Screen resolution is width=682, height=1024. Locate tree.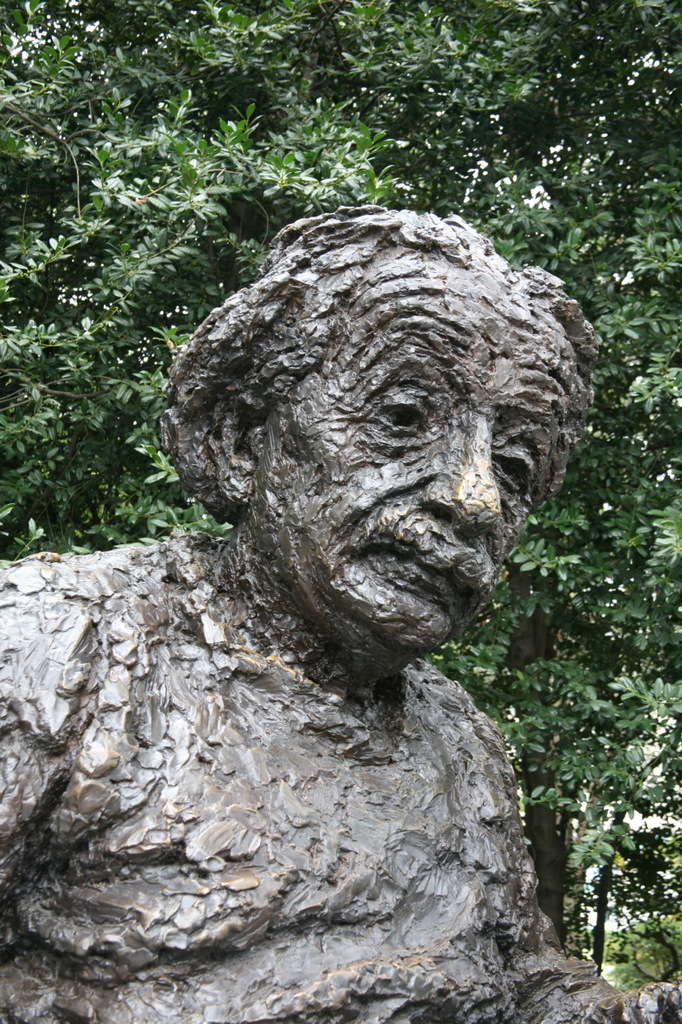
pyautogui.locateOnScreen(0, 0, 681, 1023).
